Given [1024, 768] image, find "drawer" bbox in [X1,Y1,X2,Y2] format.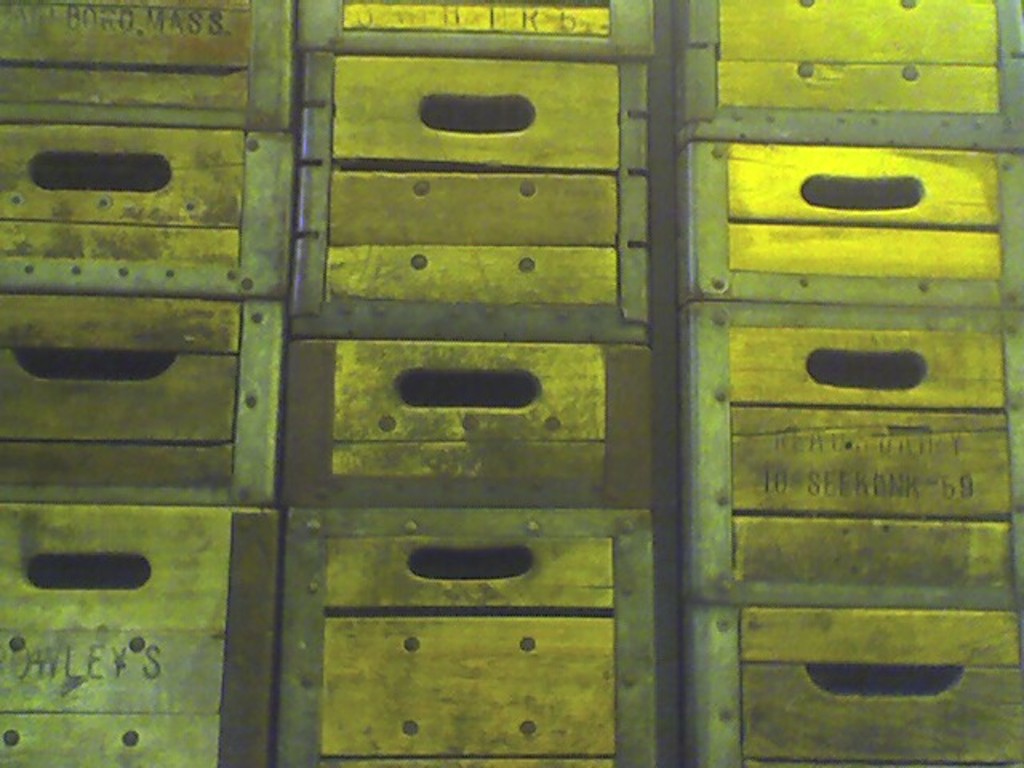
[688,299,1022,613].
